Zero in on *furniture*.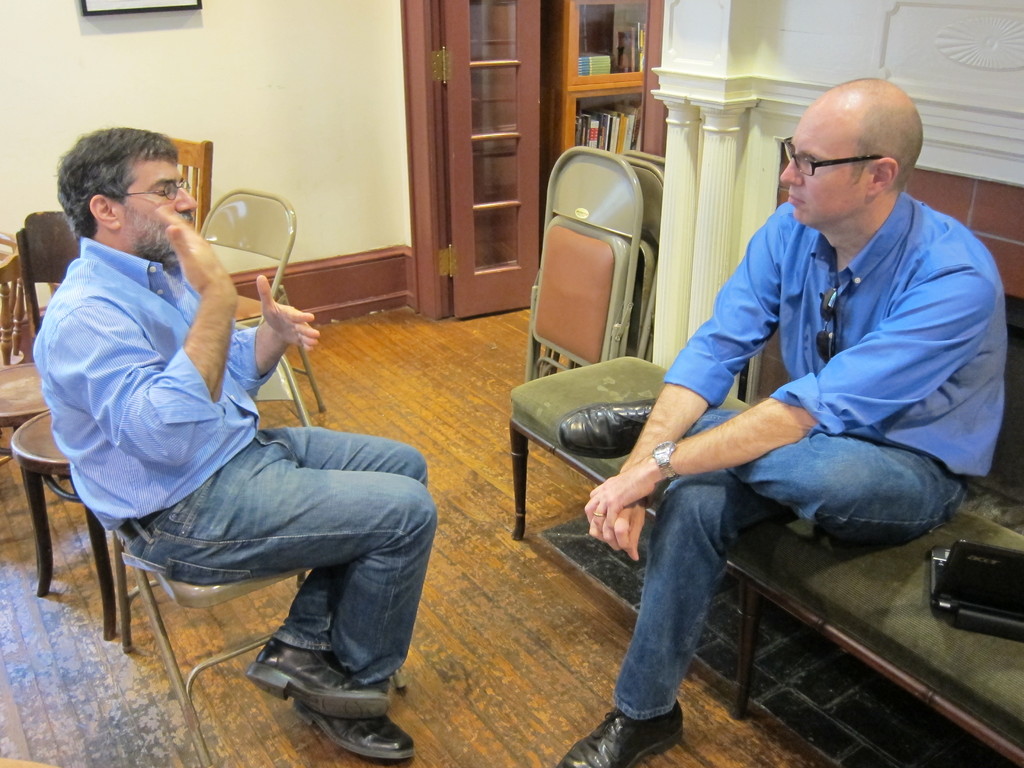
Zeroed in: bbox=(513, 355, 1023, 767).
